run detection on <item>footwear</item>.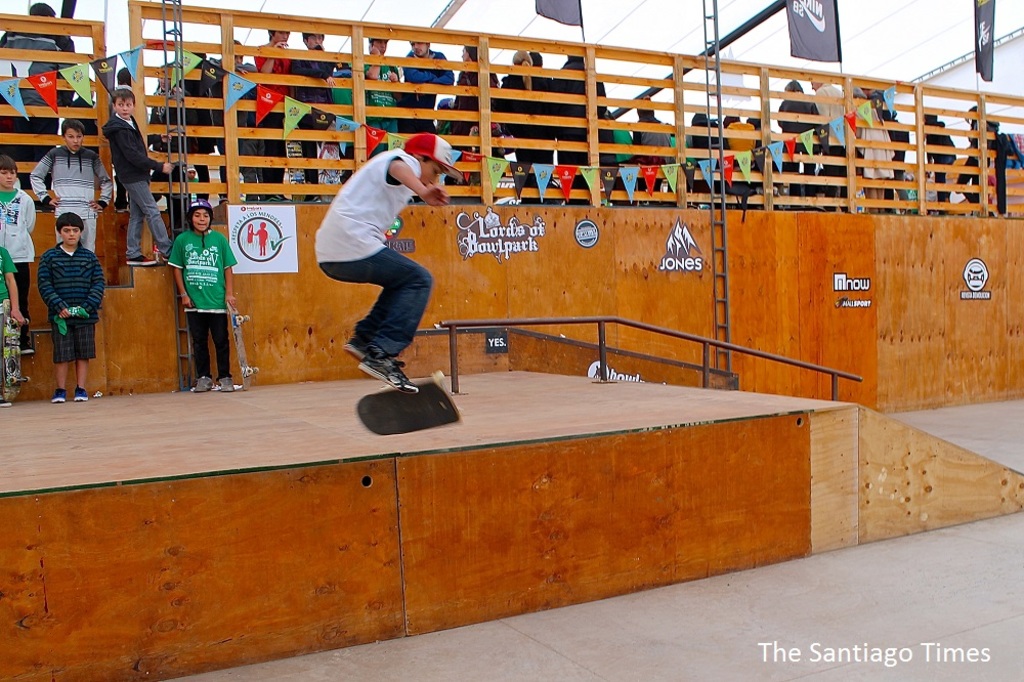
Result: 123:255:156:268.
